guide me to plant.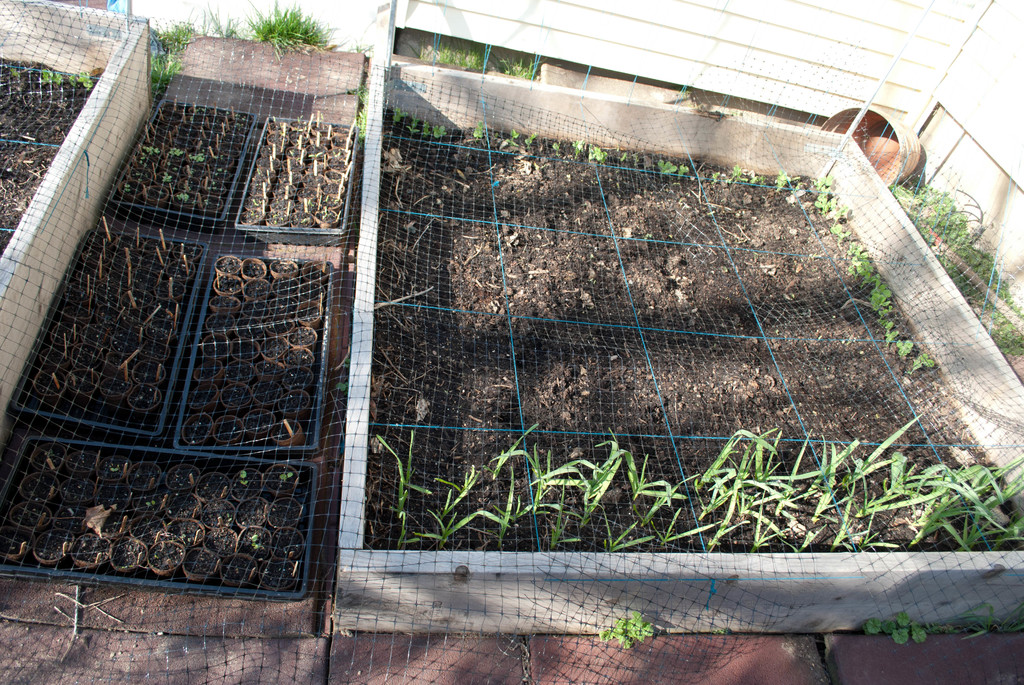
Guidance: [x1=410, y1=114, x2=422, y2=138].
